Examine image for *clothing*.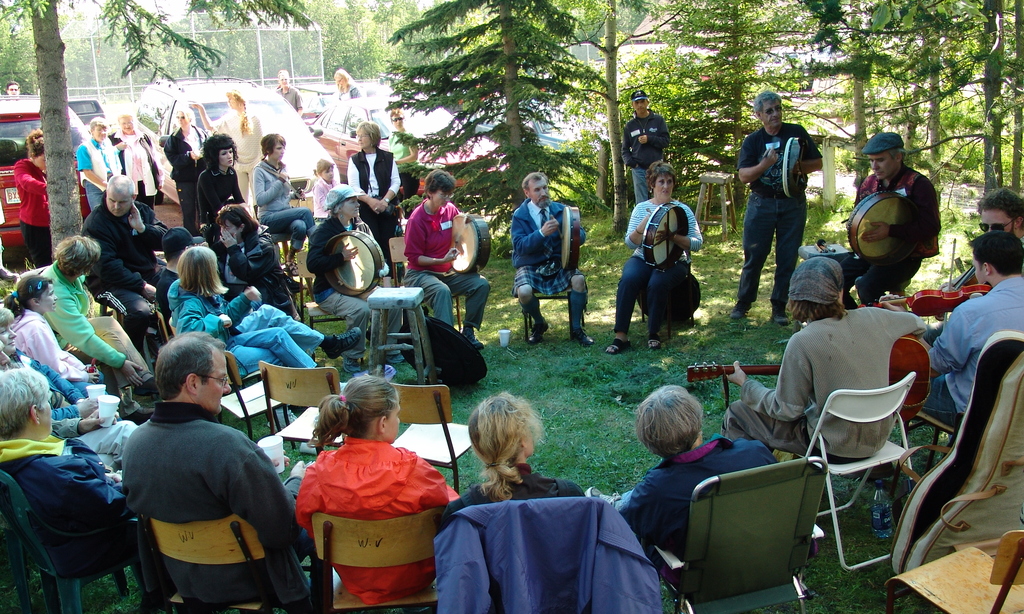
Examination result: (left=447, top=464, right=581, bottom=531).
